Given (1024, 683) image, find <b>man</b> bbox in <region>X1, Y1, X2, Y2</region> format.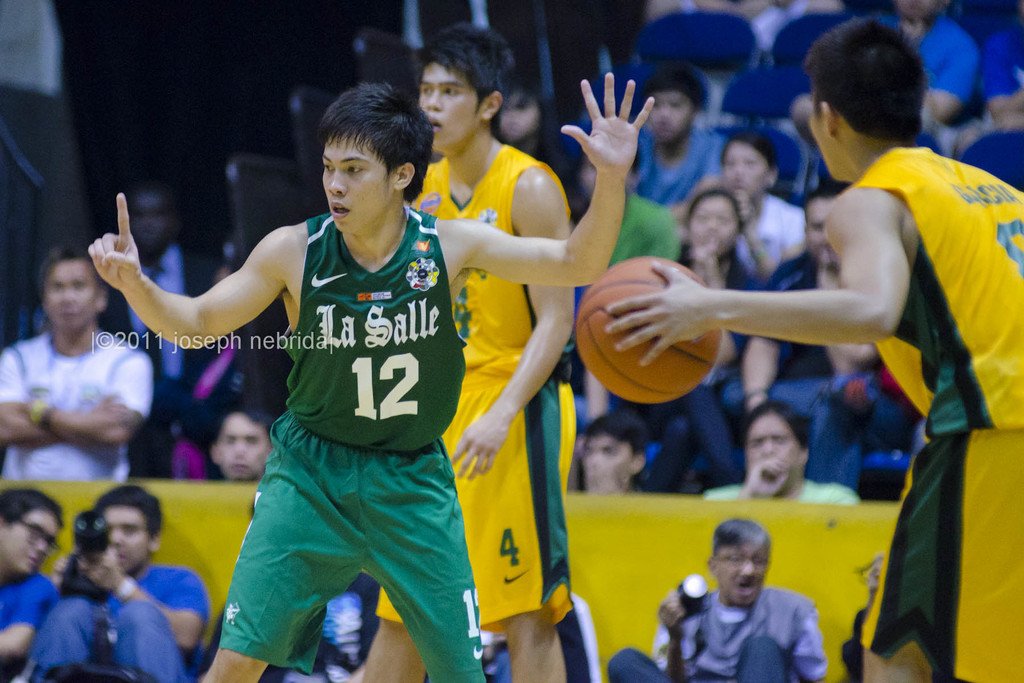
<region>0, 491, 54, 682</region>.
